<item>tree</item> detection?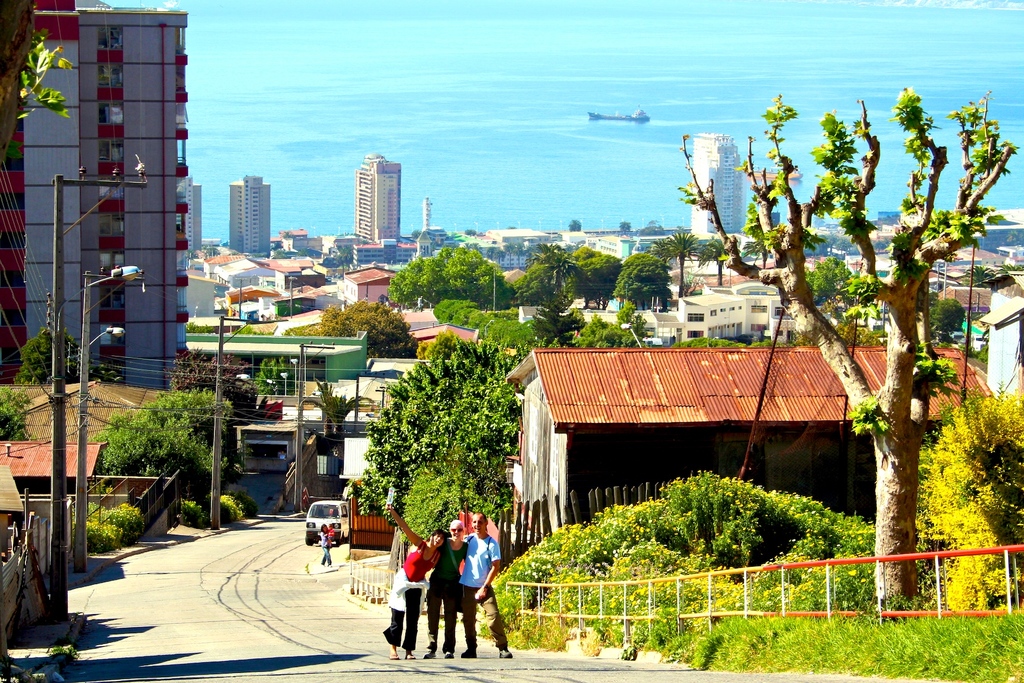
box=[810, 256, 850, 304]
